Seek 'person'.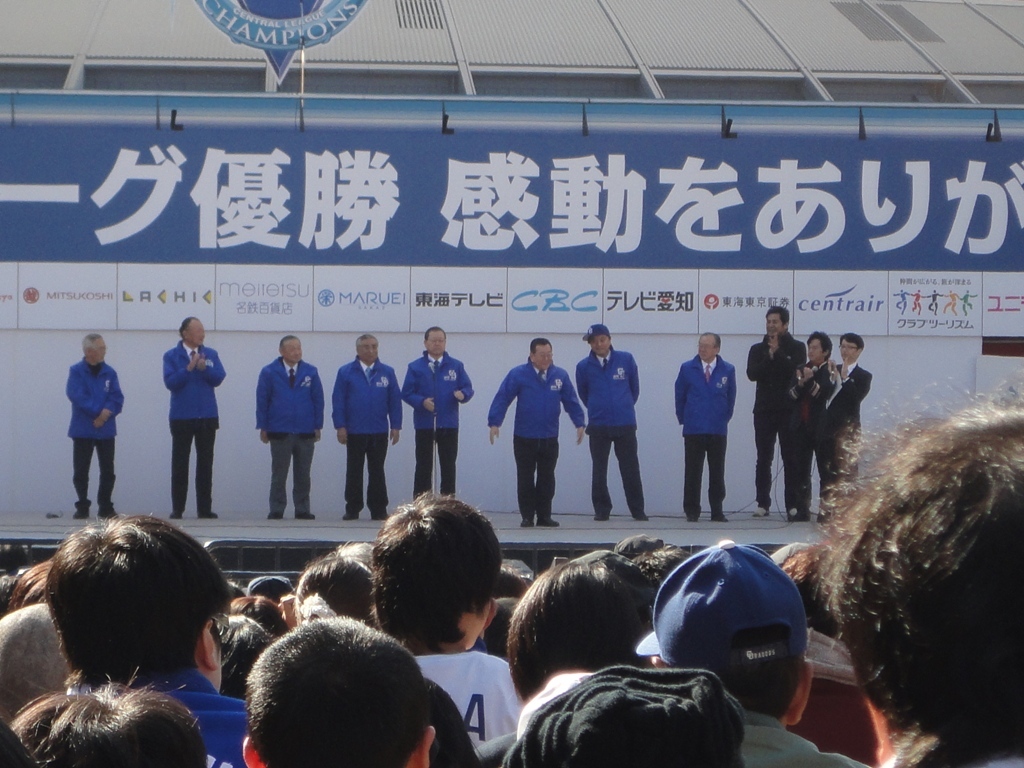
Rect(401, 321, 478, 503).
